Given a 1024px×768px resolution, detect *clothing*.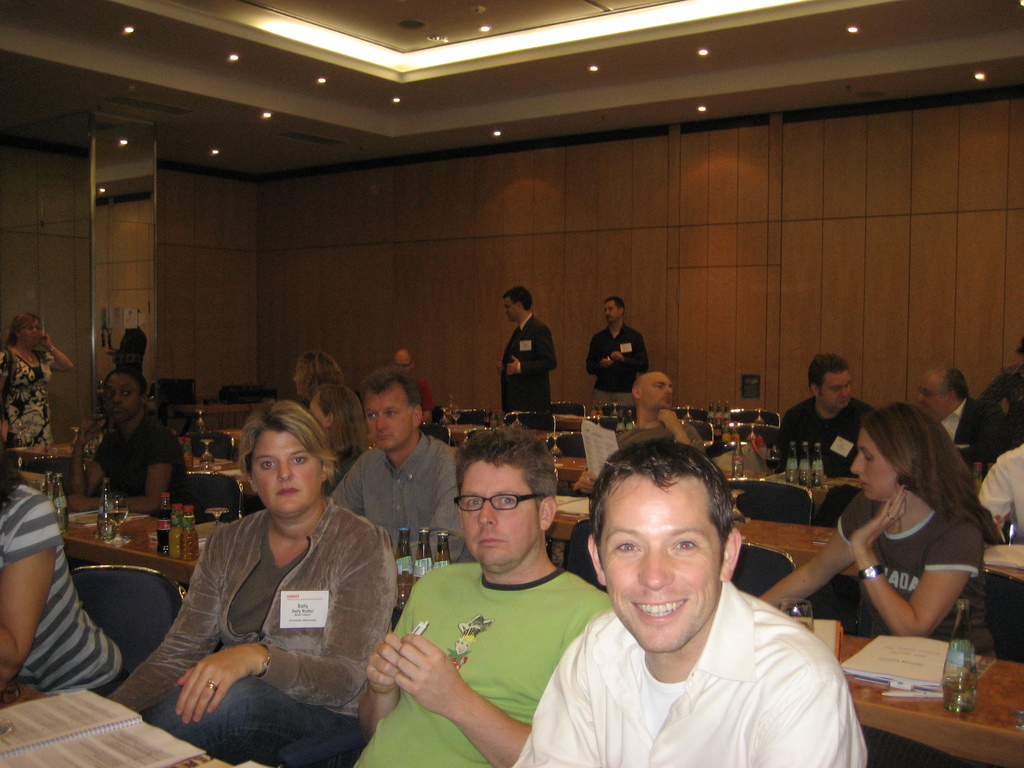
<region>497, 316, 561, 429</region>.
